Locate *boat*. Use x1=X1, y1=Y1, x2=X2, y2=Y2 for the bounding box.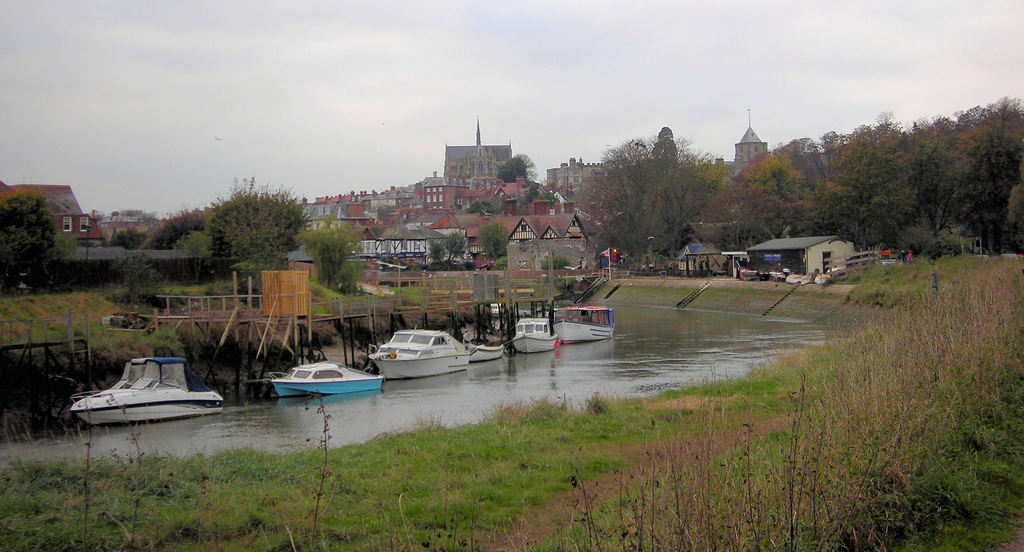
x1=514, y1=311, x2=557, y2=355.
